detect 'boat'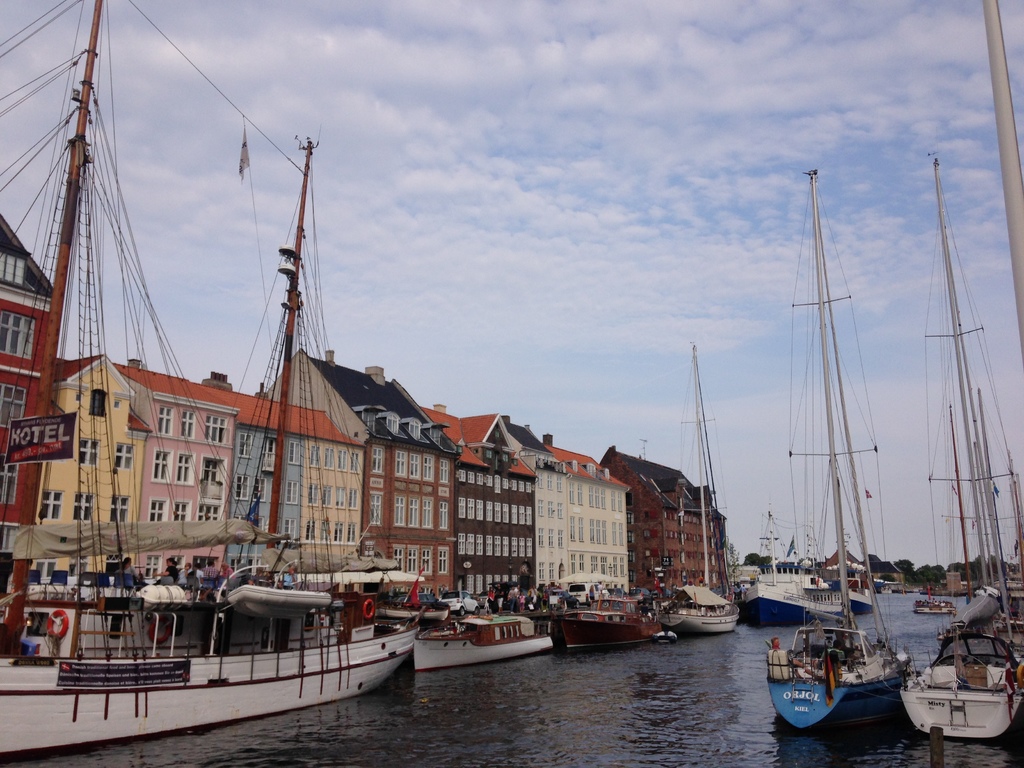
BBox(554, 593, 654, 647)
